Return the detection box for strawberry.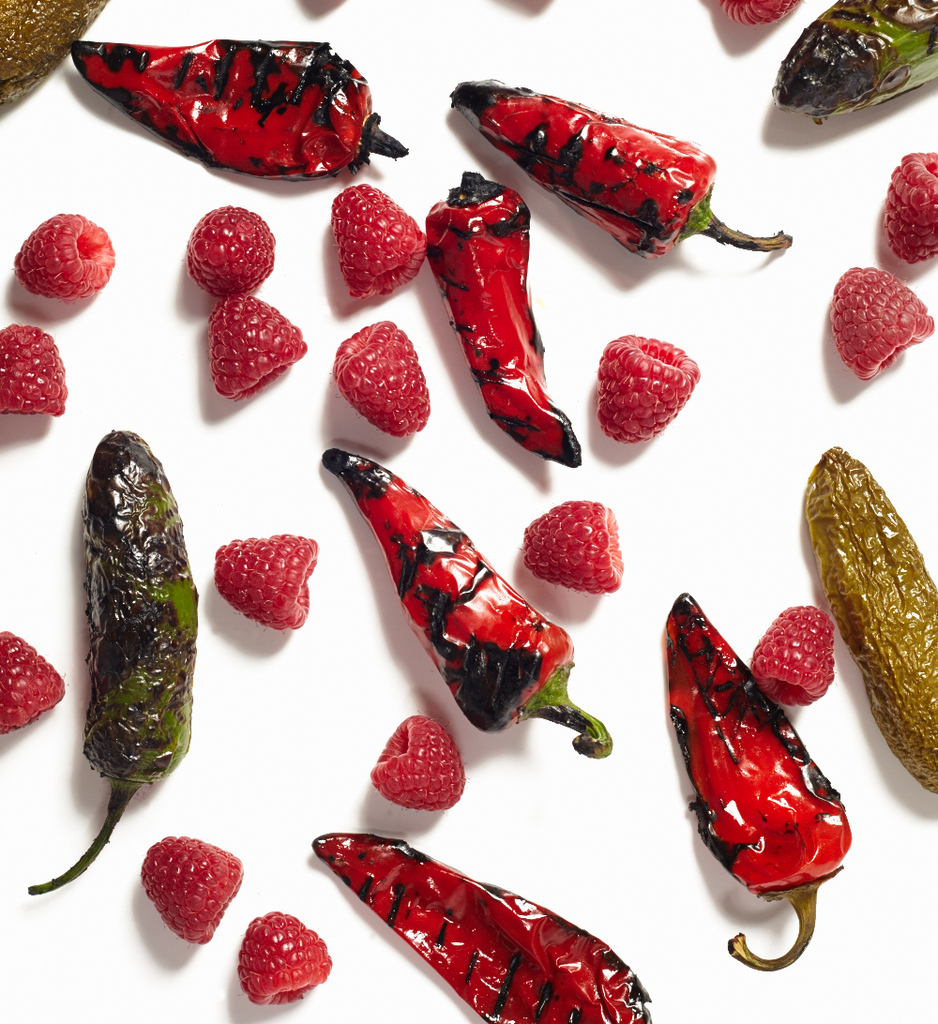
[367, 717, 470, 817].
